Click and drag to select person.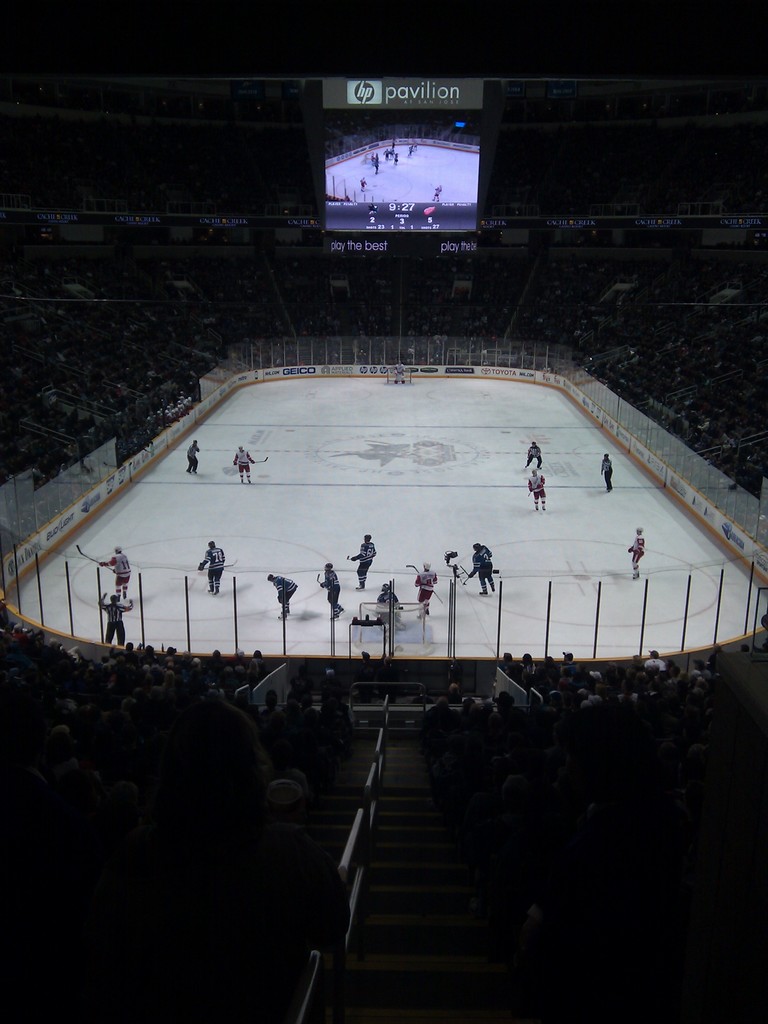
Selection: select_region(97, 543, 132, 599).
